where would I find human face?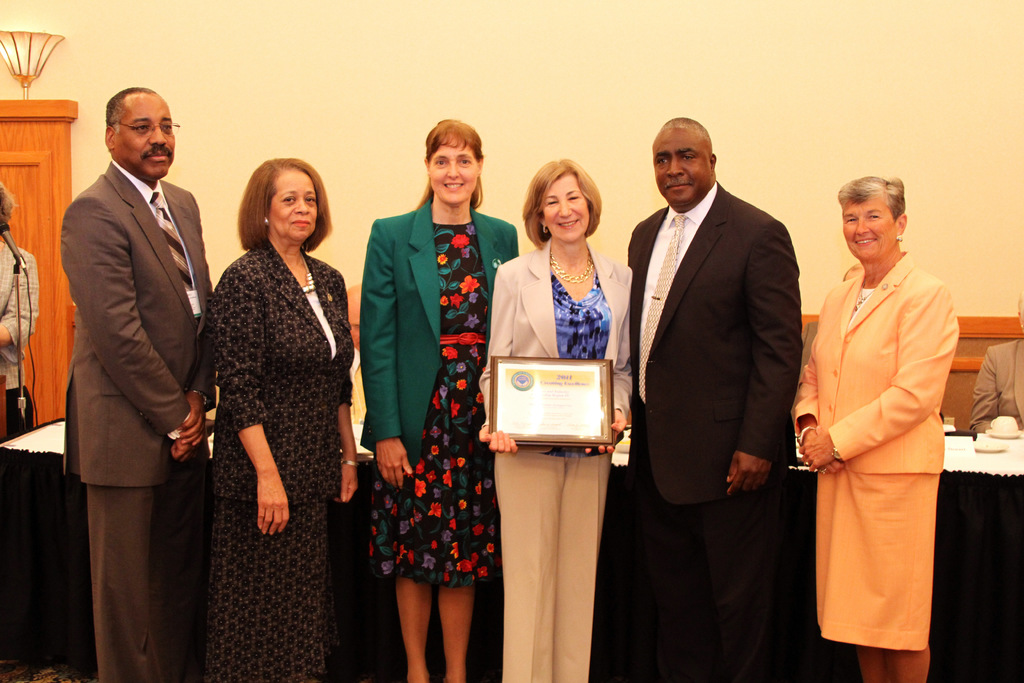
At {"left": 648, "top": 131, "right": 708, "bottom": 203}.
